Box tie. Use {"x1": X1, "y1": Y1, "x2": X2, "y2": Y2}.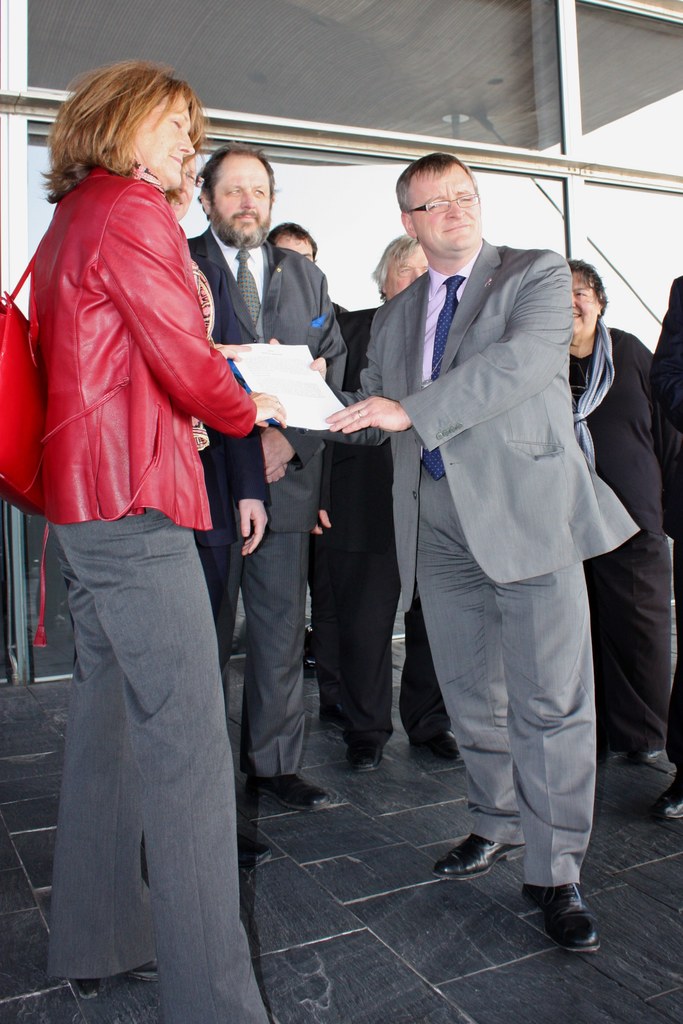
{"x1": 236, "y1": 244, "x2": 259, "y2": 333}.
